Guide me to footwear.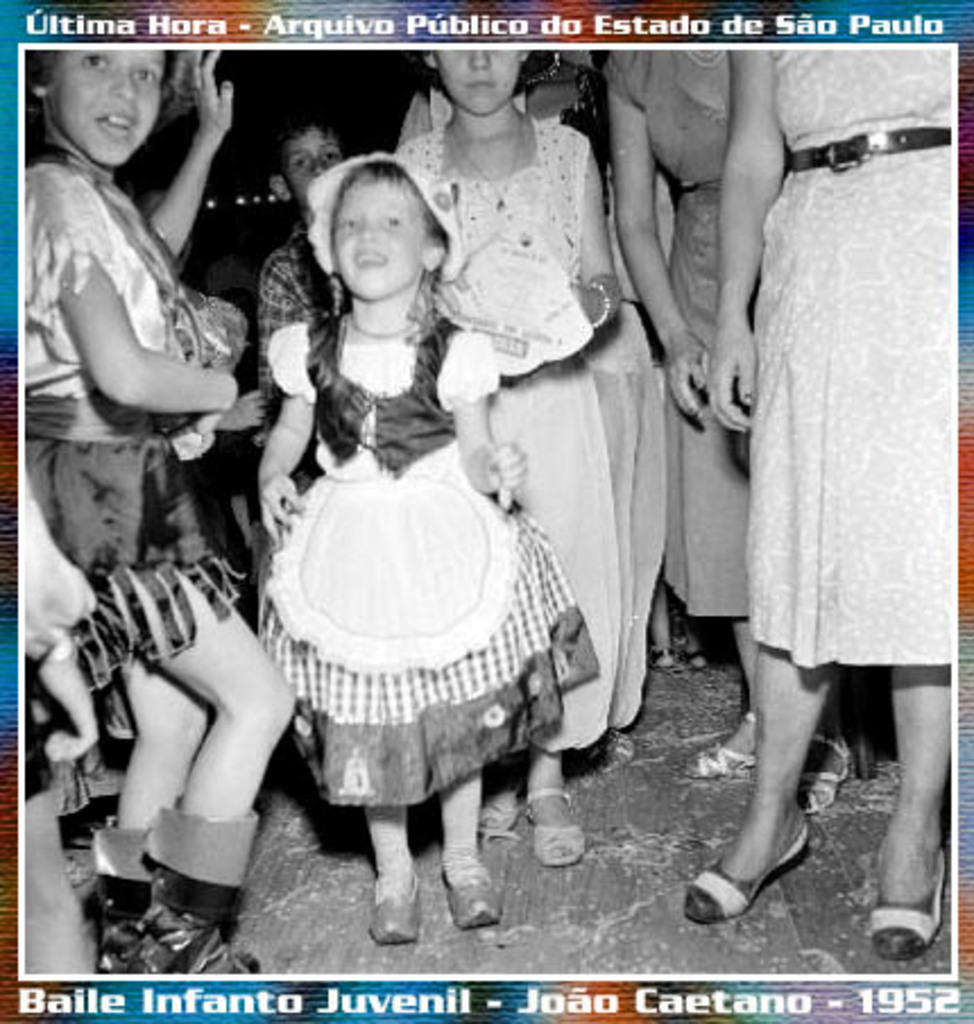
Guidance: locate(677, 825, 806, 920).
